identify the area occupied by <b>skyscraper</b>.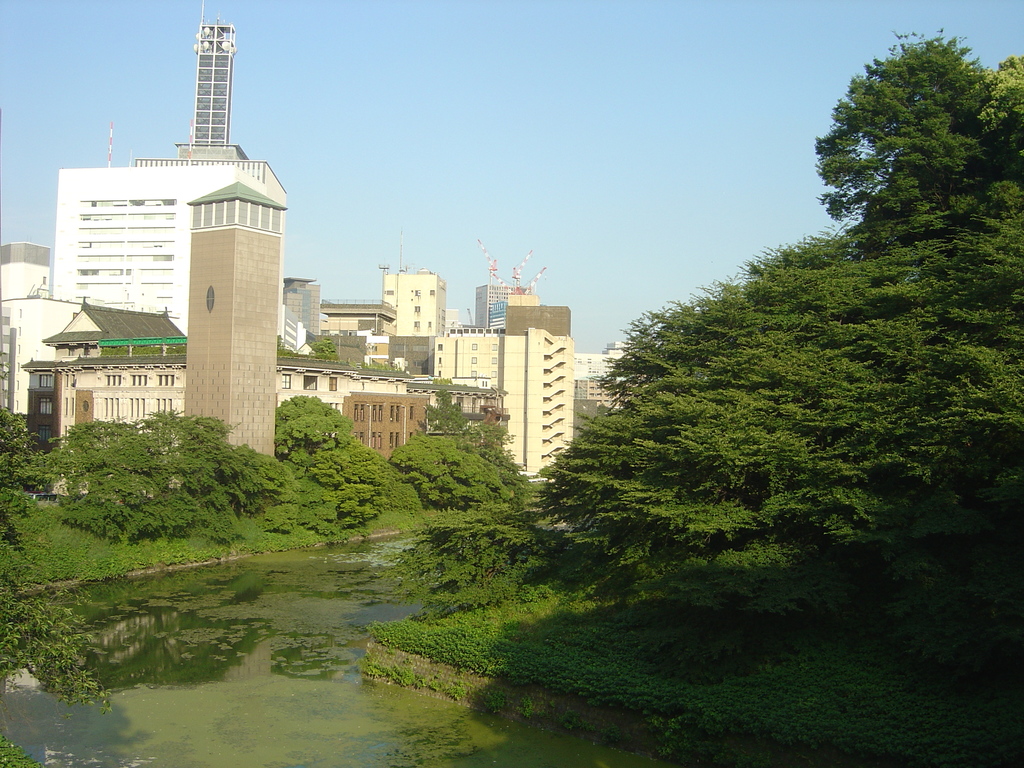
Area: [left=52, top=19, right=294, bottom=422].
